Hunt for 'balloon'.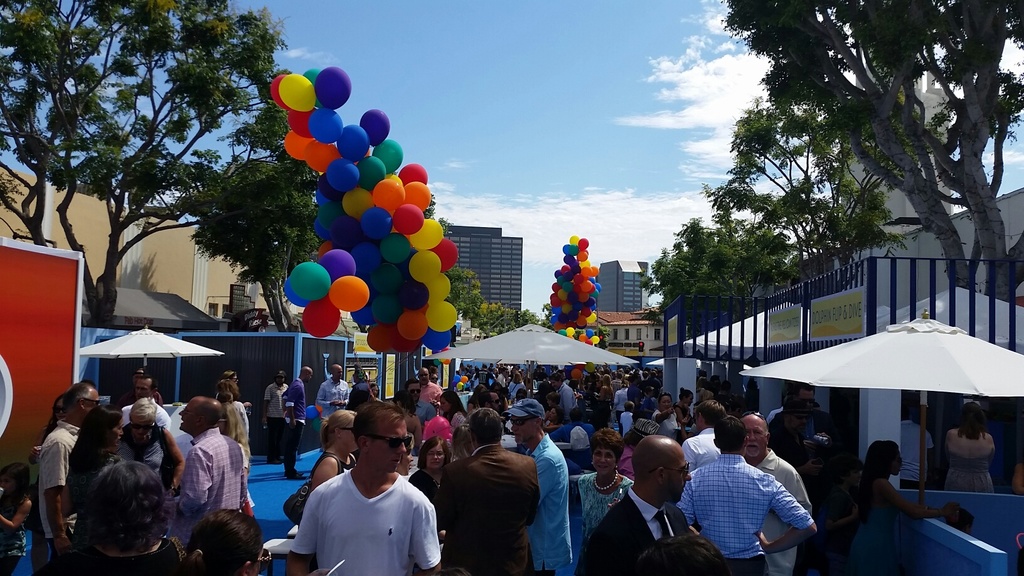
Hunted down at (362,207,395,239).
